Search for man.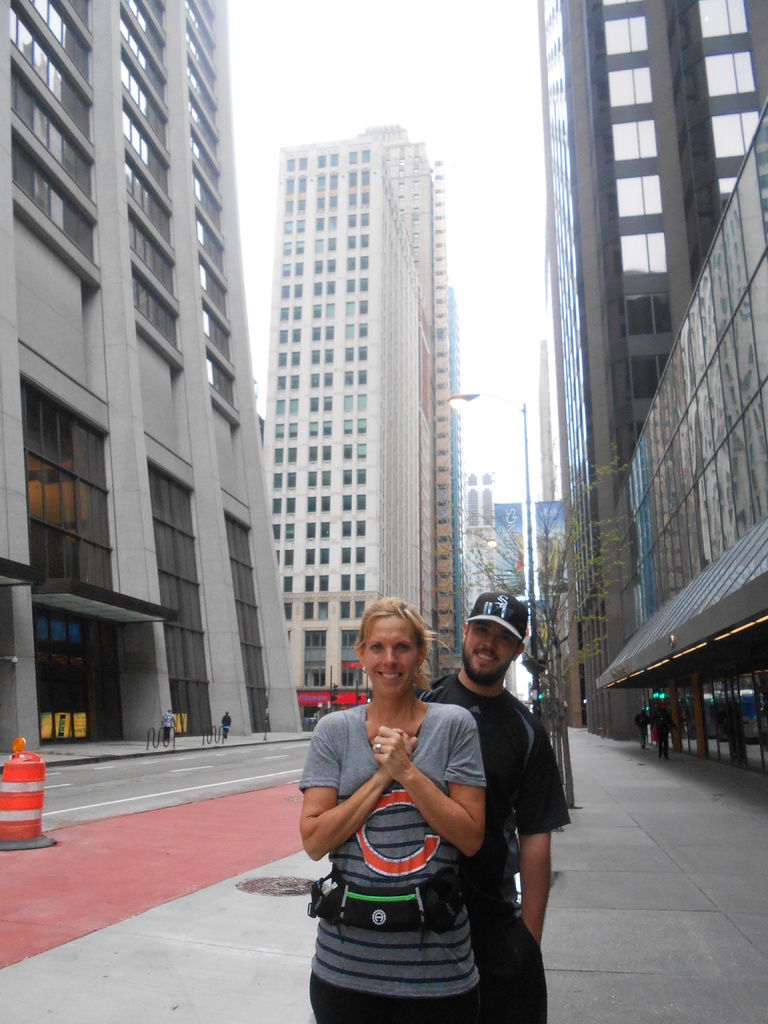
Found at [left=401, top=586, right=570, bottom=1020].
